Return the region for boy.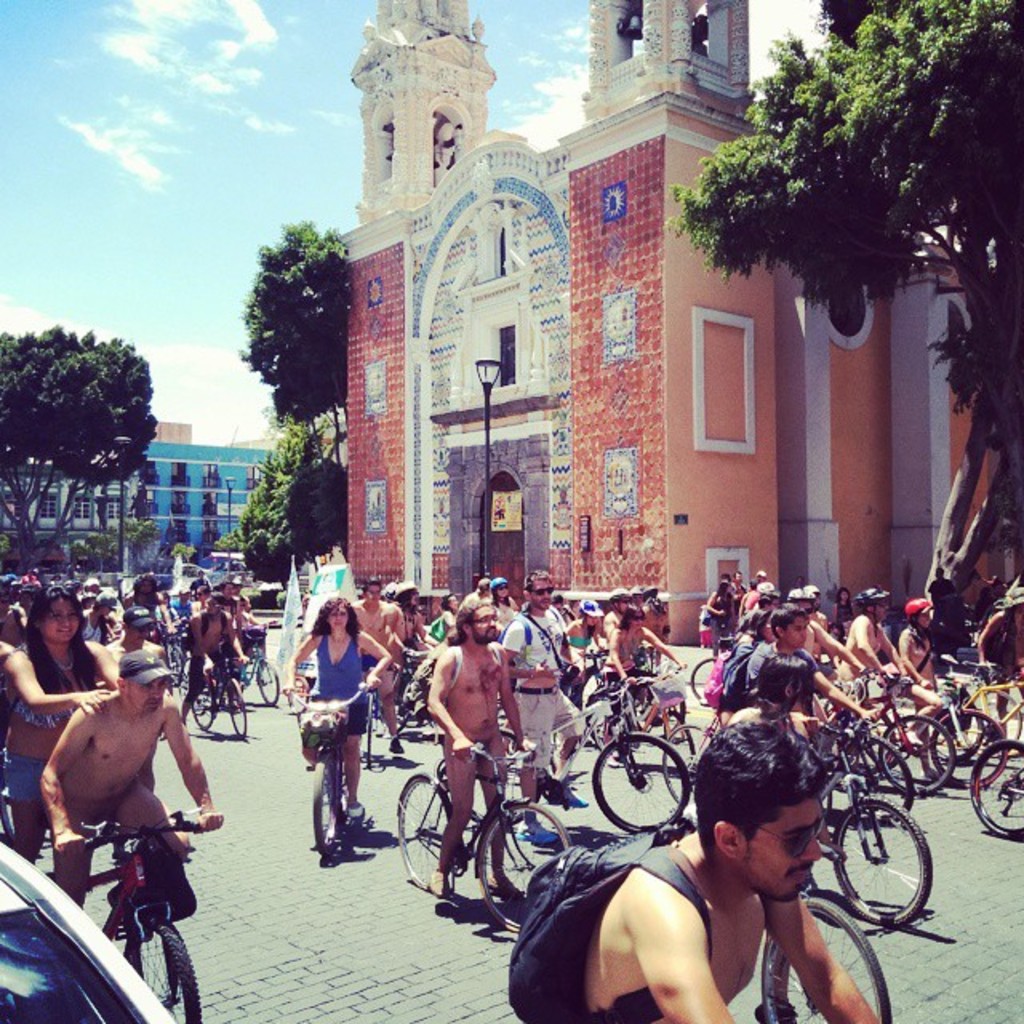
left=445, top=734, right=939, bottom=1023.
